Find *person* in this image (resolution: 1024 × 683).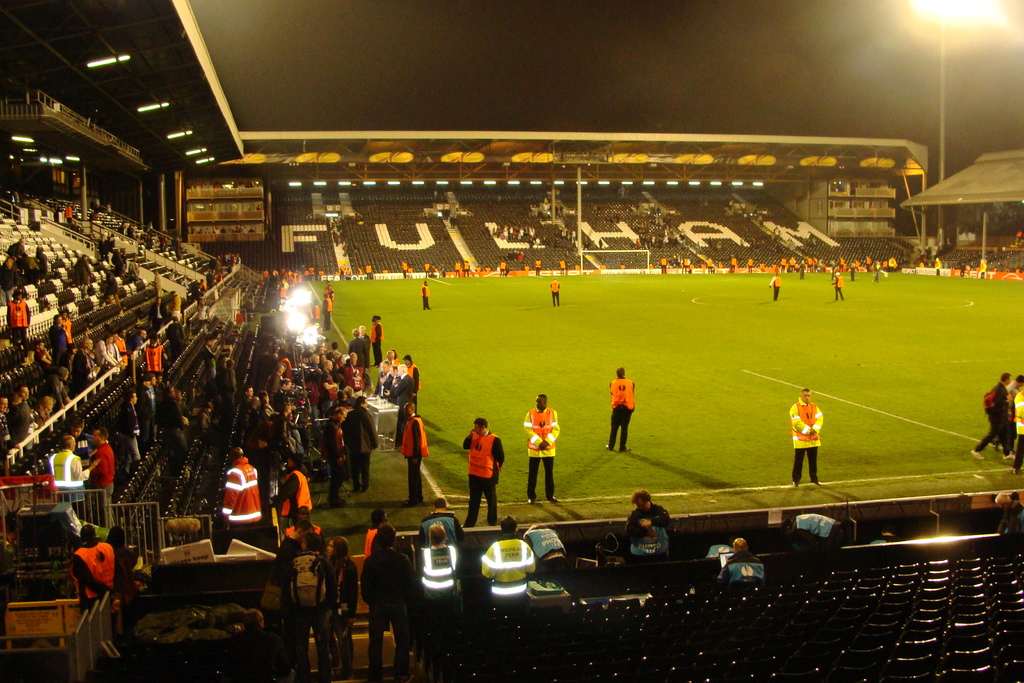
793,388,840,491.
